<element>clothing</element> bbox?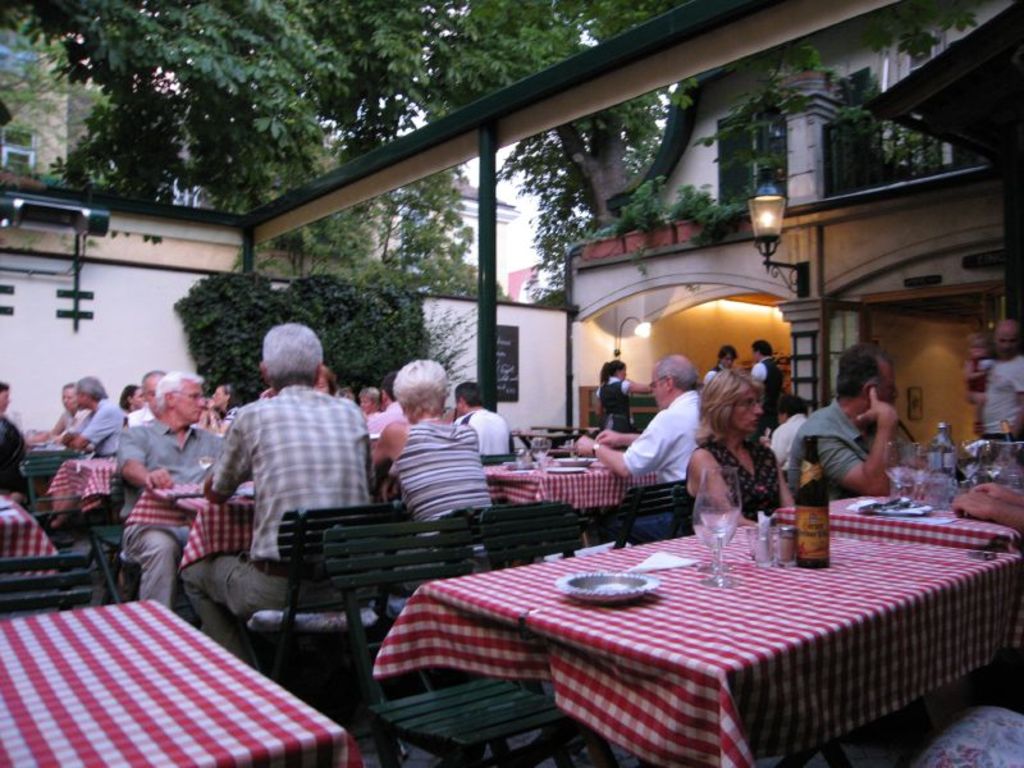
BBox(179, 385, 375, 667)
